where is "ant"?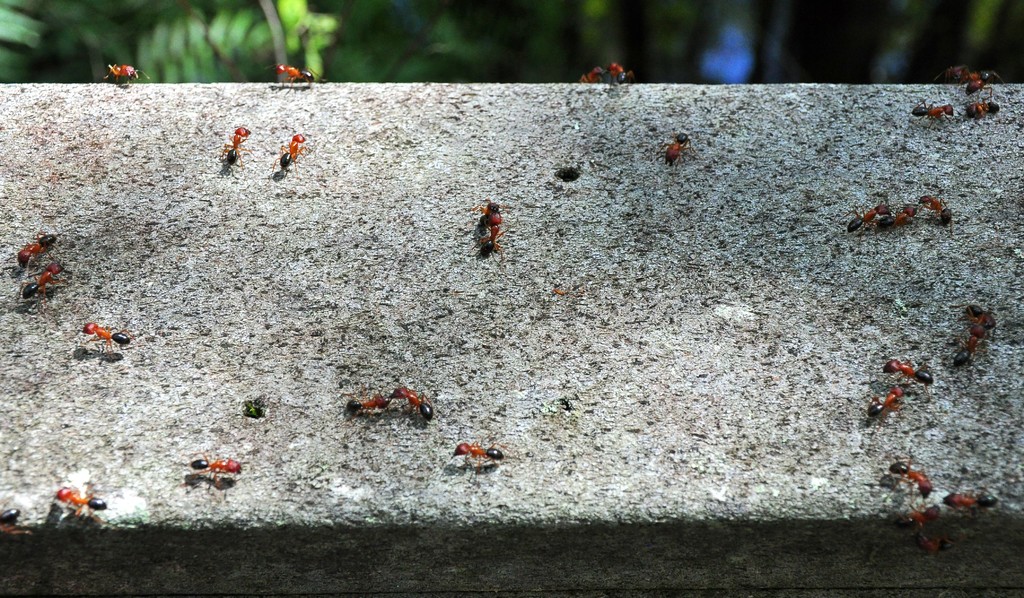
region(81, 321, 132, 350).
